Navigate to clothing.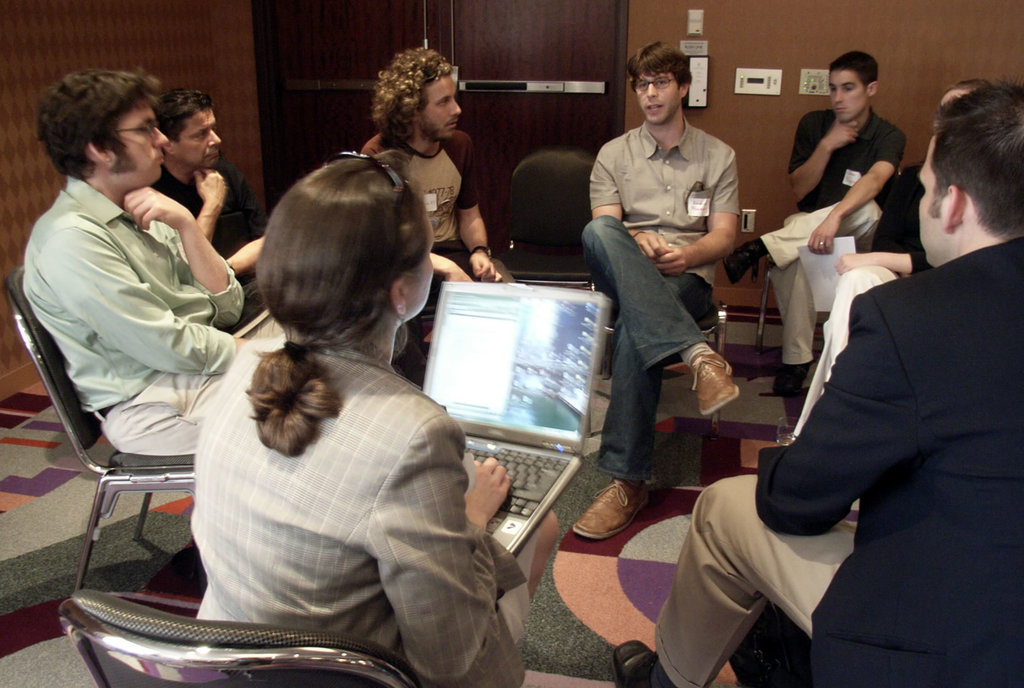
Navigation target: [15,168,287,454].
